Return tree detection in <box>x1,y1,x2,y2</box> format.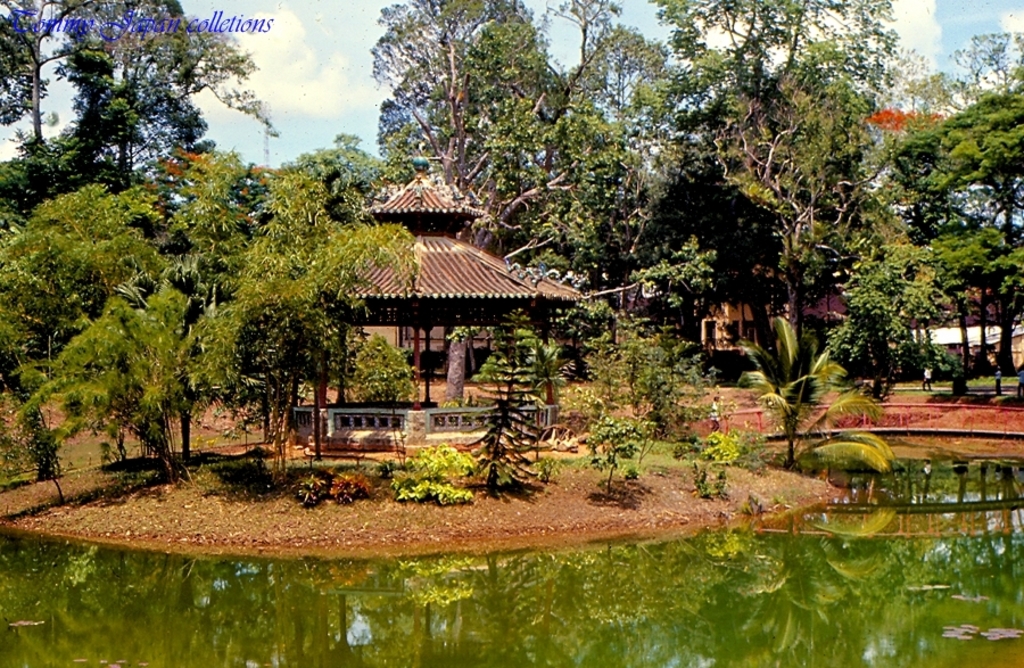
<box>463,325,556,501</box>.
